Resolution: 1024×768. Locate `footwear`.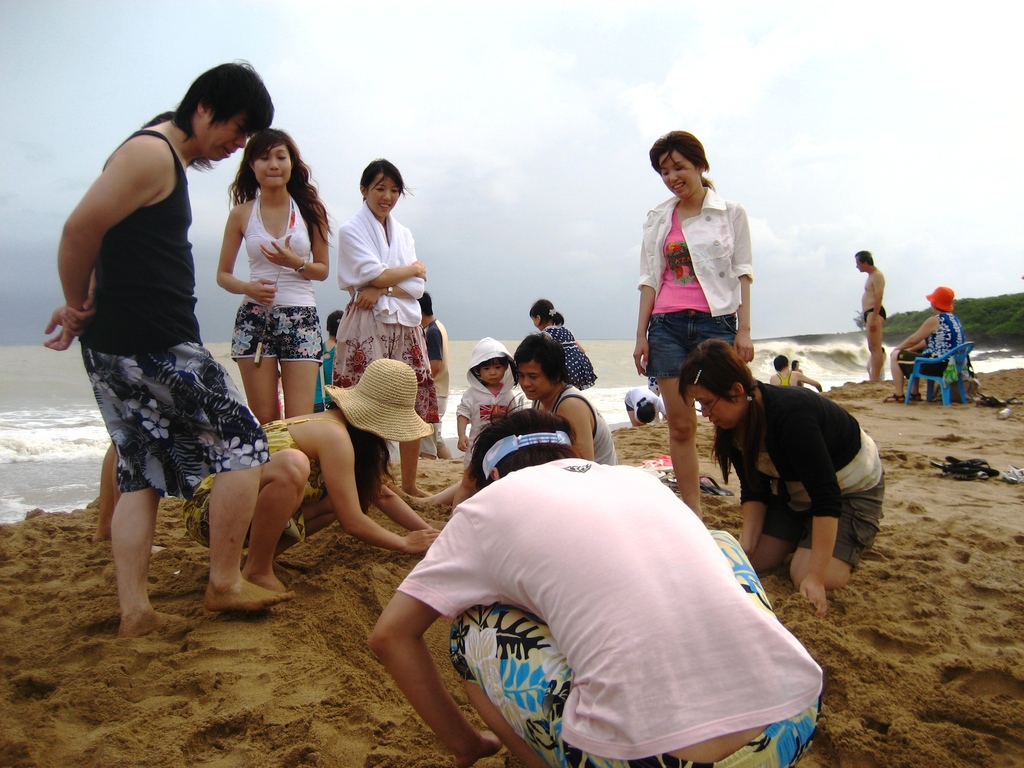
884 389 904 404.
